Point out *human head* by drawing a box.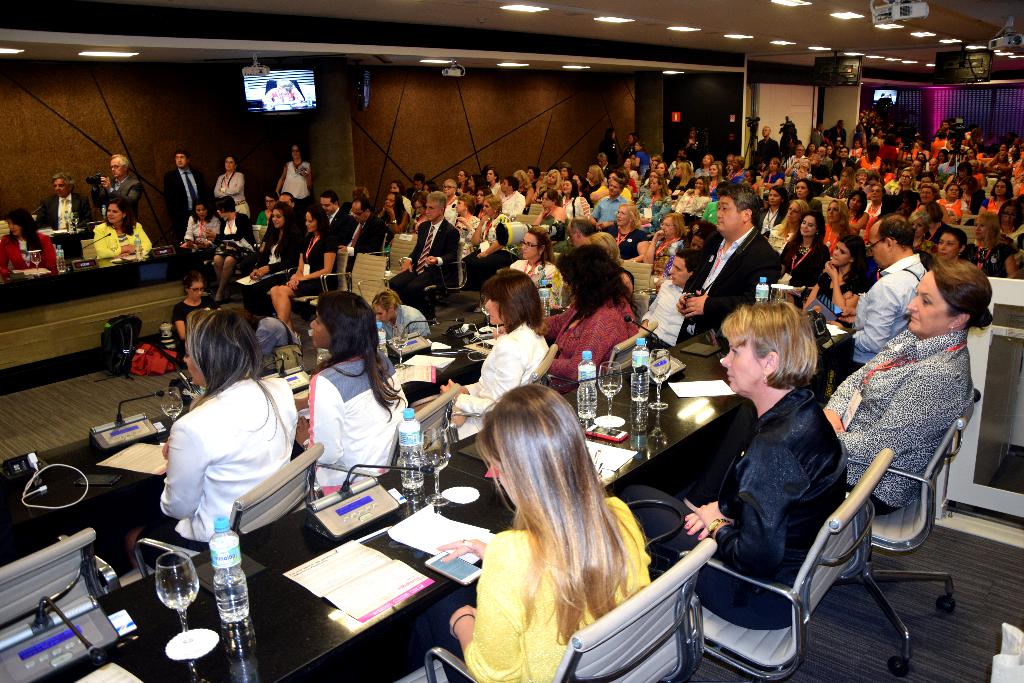
(913, 211, 930, 243).
